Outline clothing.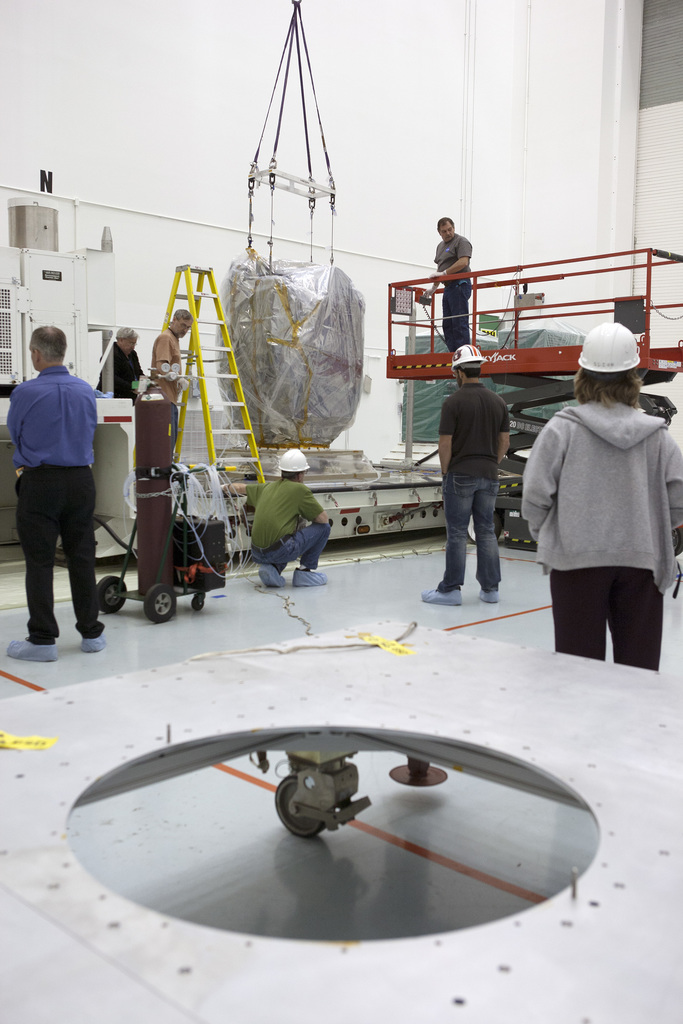
Outline: (left=242, top=469, right=326, bottom=566).
